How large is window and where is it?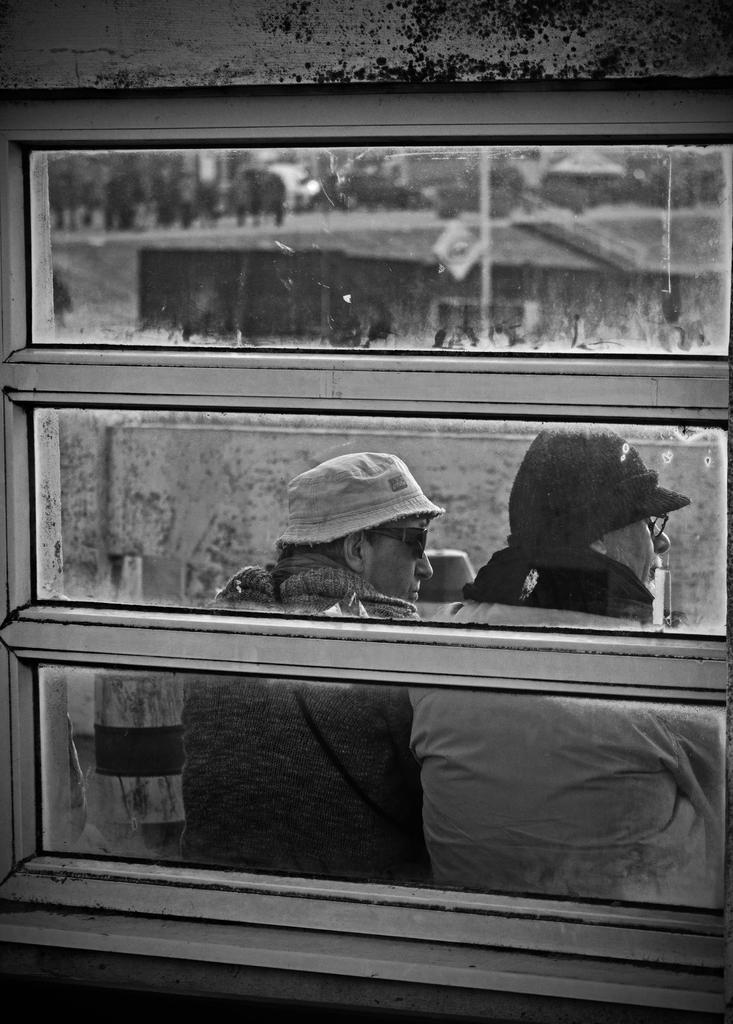
Bounding box: {"left": 0, "top": 159, "right": 732, "bottom": 931}.
